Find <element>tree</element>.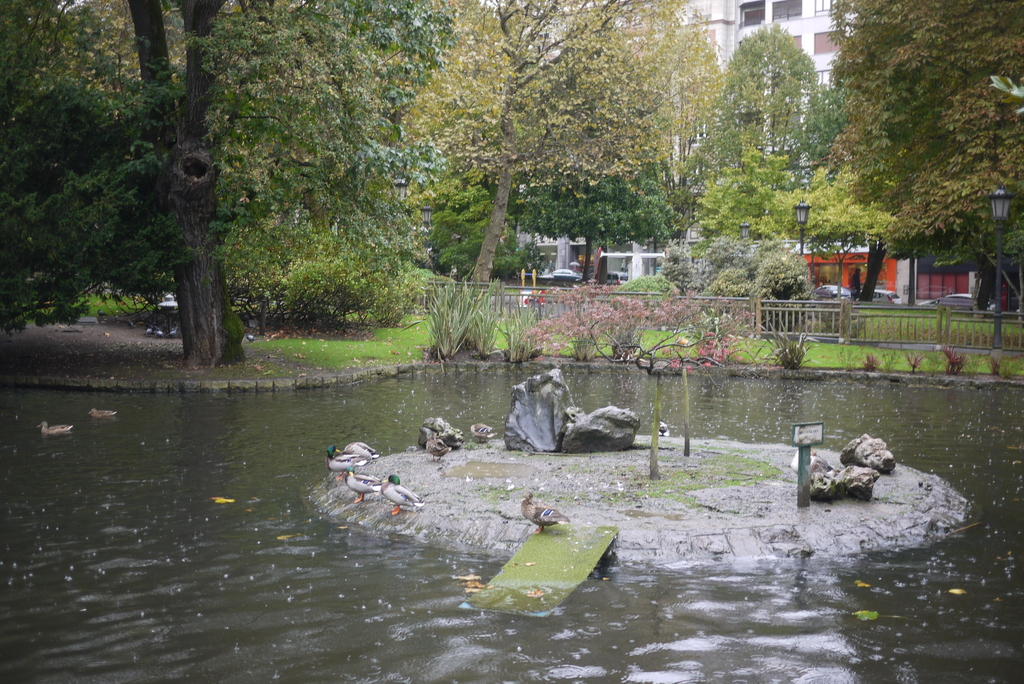
(x1=0, y1=0, x2=464, y2=357).
